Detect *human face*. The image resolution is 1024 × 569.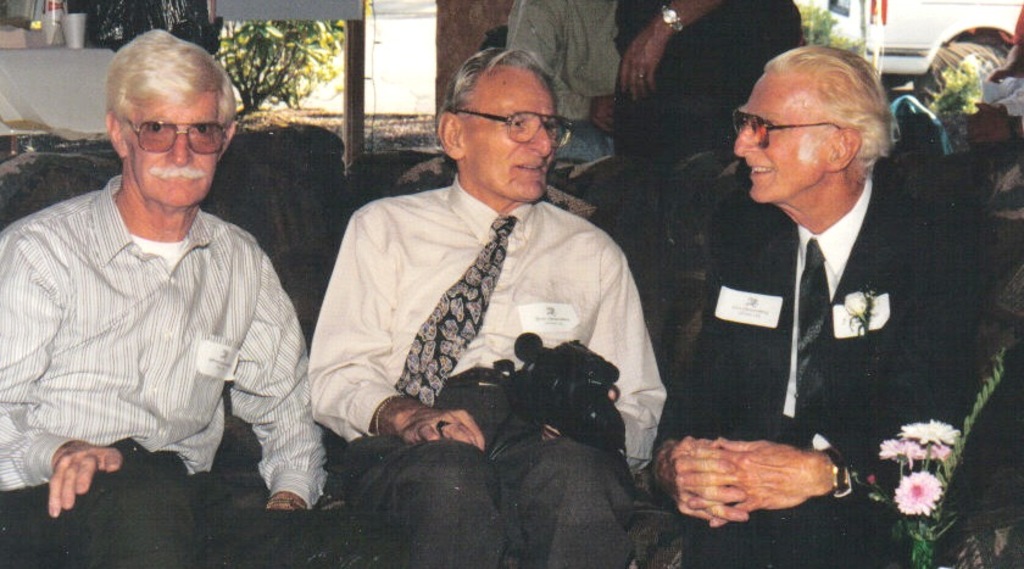
locate(734, 65, 830, 206).
